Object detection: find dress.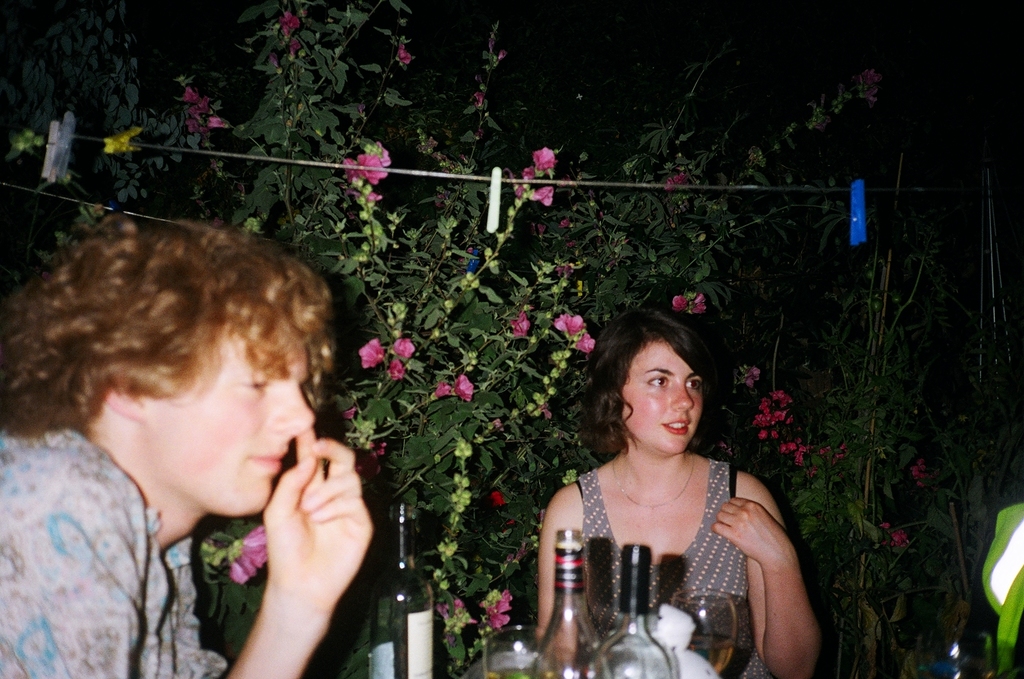
[x1=576, y1=456, x2=774, y2=678].
